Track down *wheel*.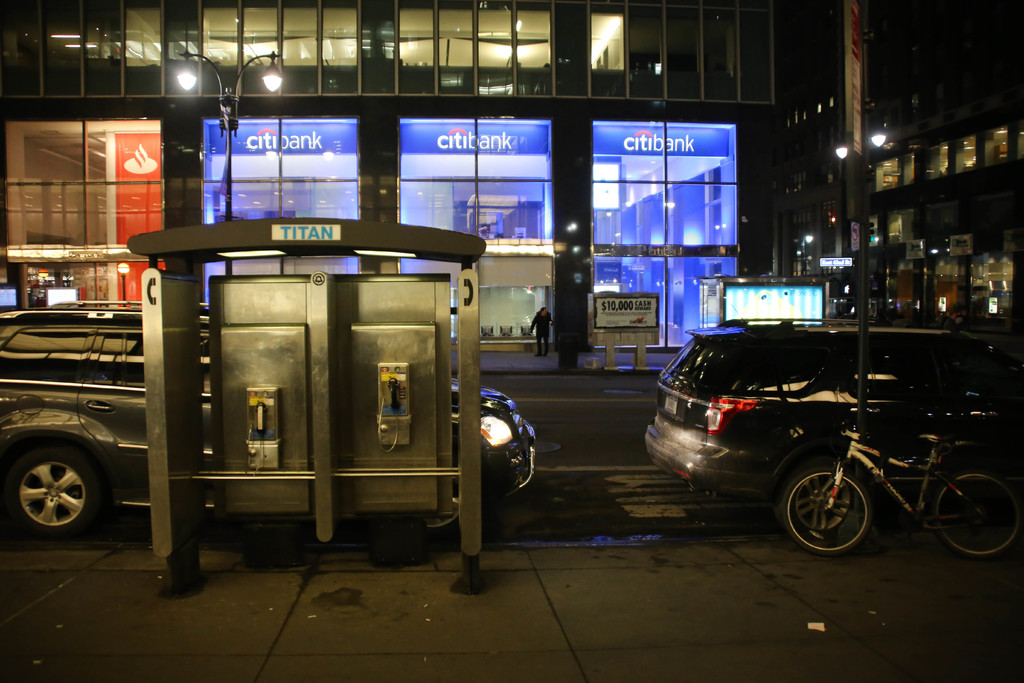
Tracked to bbox=(929, 466, 1023, 564).
